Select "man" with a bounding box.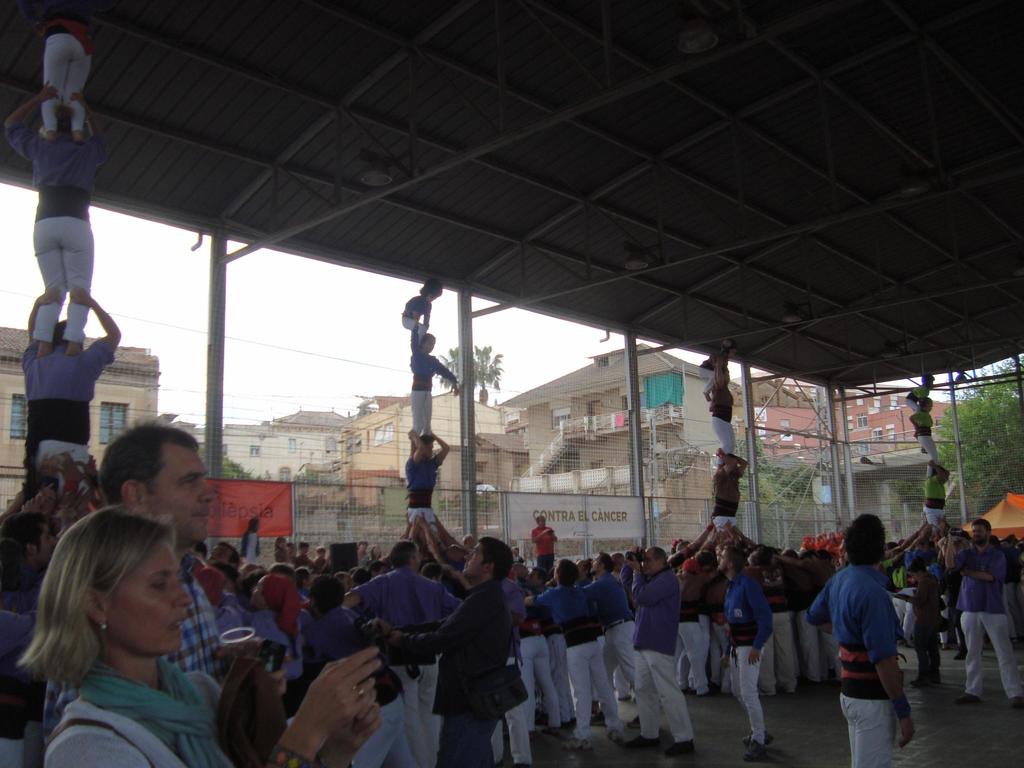
813,527,925,764.
